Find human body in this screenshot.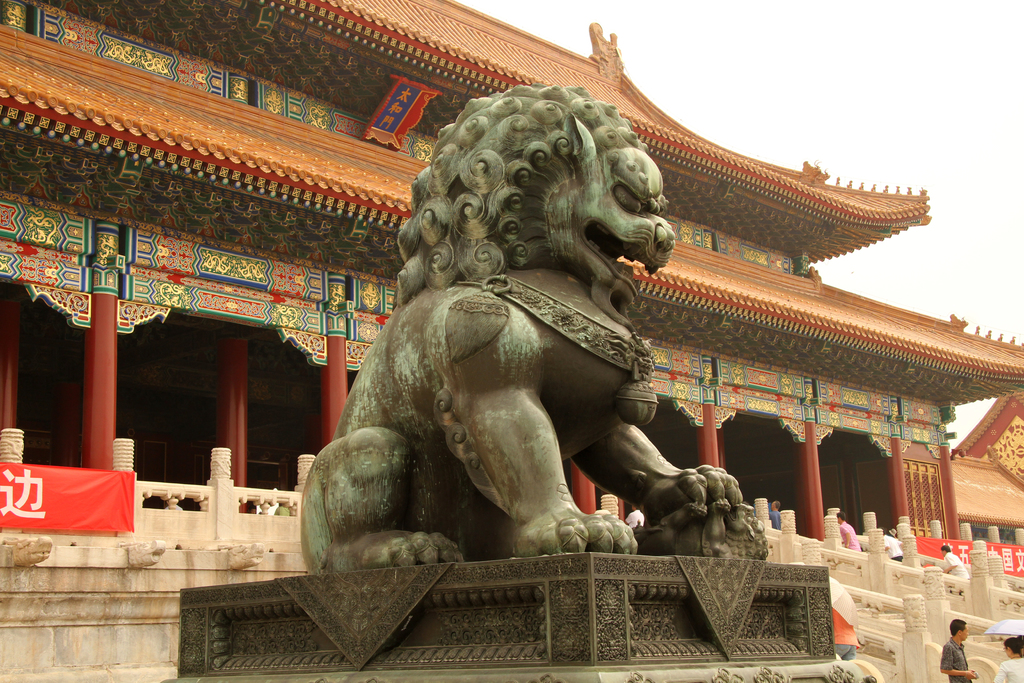
The bounding box for human body is (x1=767, y1=508, x2=781, y2=533).
